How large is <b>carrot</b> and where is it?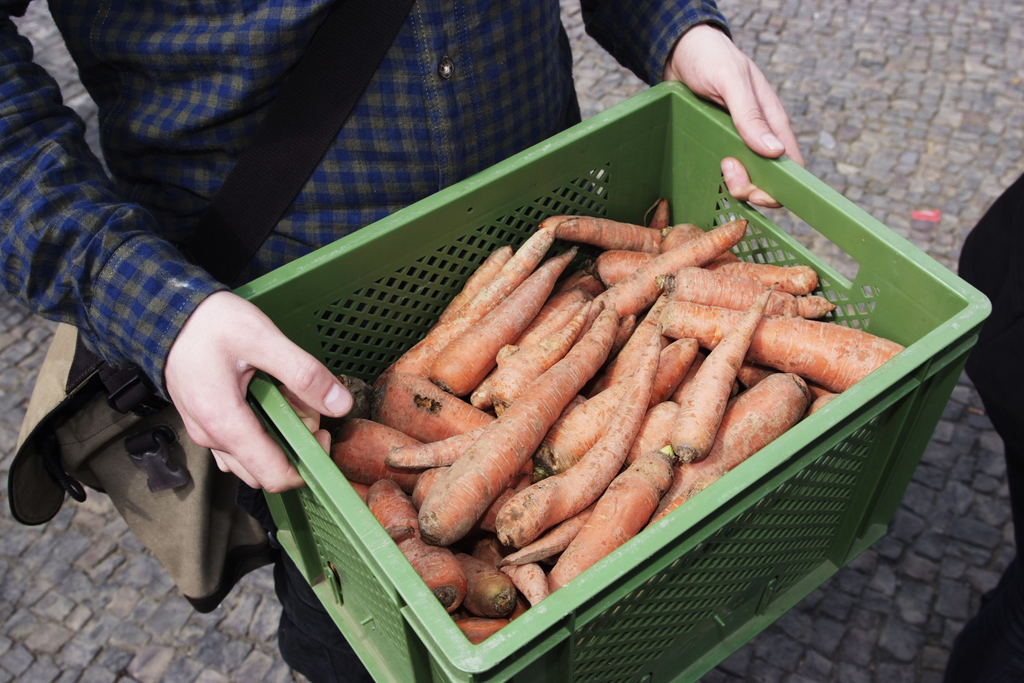
Bounding box: x1=333, y1=197, x2=899, y2=569.
